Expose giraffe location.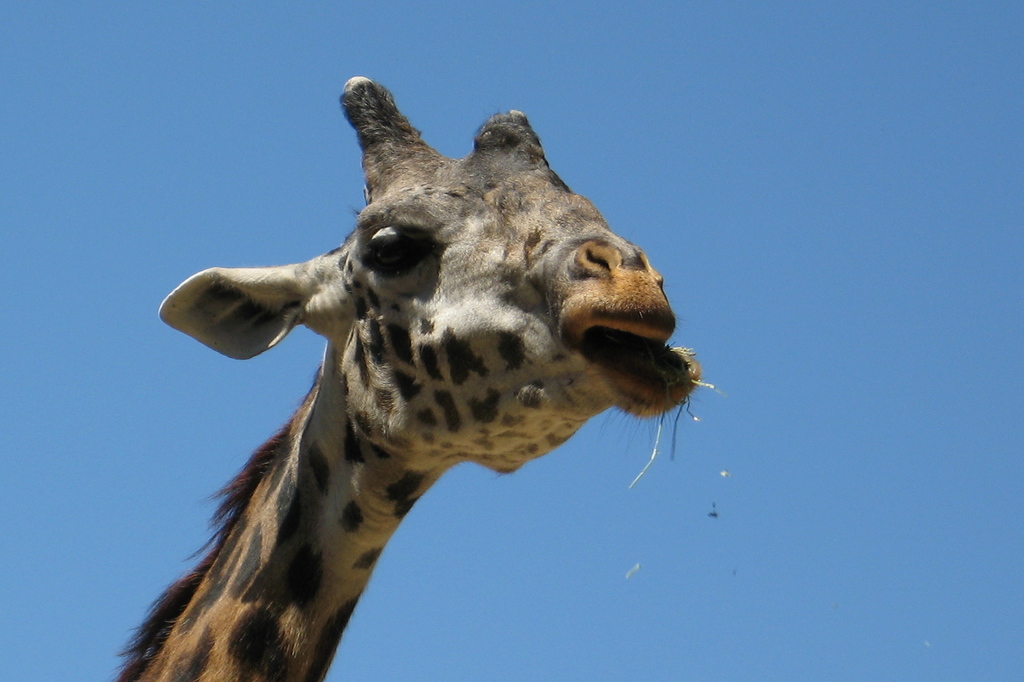
Exposed at (231, 77, 804, 681).
